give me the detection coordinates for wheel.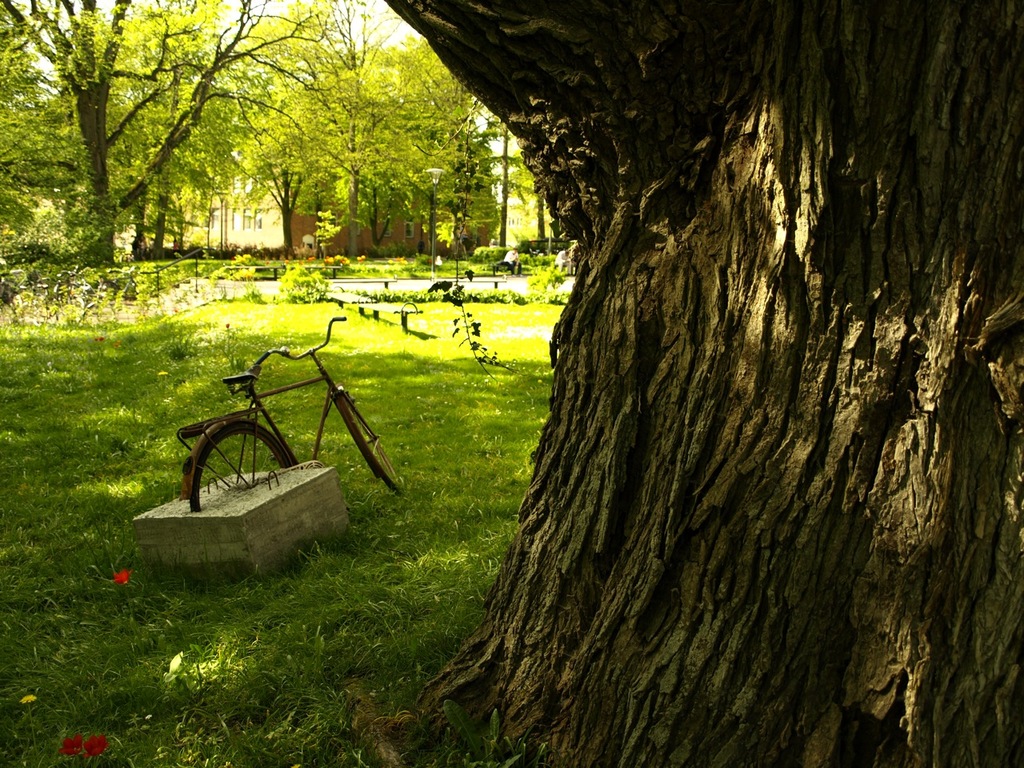
detection(333, 395, 398, 493).
